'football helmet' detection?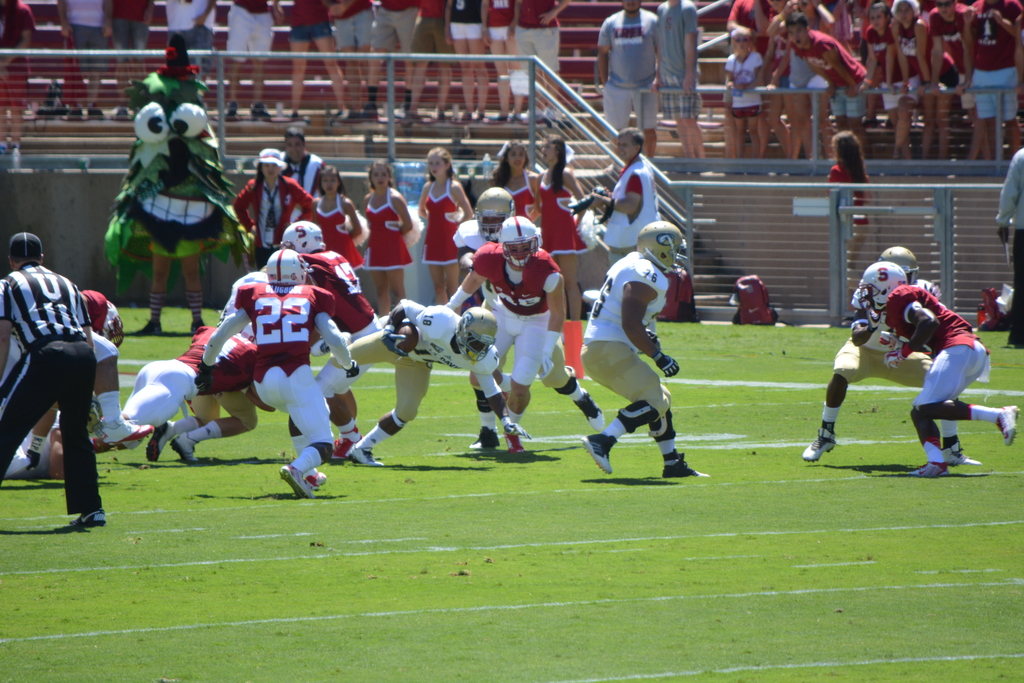
<region>877, 248, 918, 288</region>
